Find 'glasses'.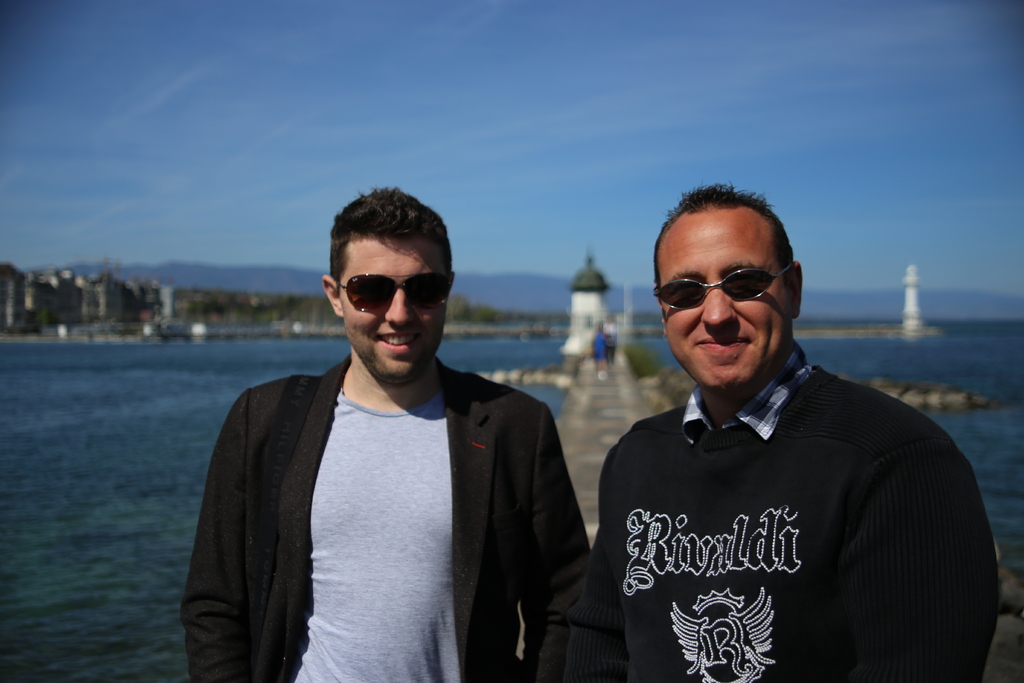
<bbox>652, 261, 813, 330</bbox>.
